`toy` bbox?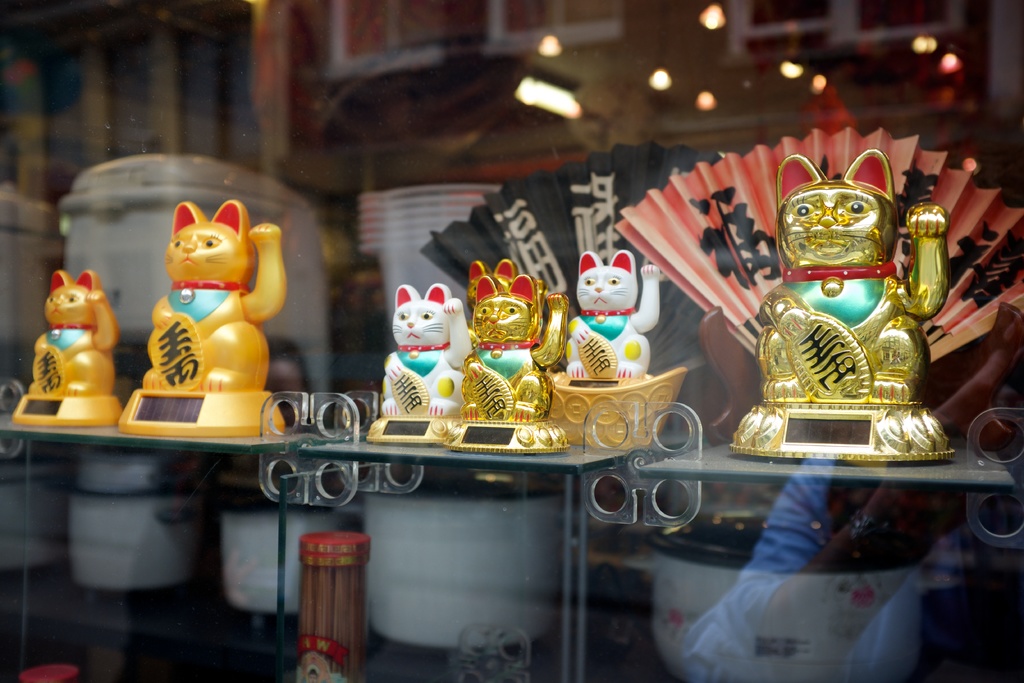
box=[555, 249, 660, 382]
